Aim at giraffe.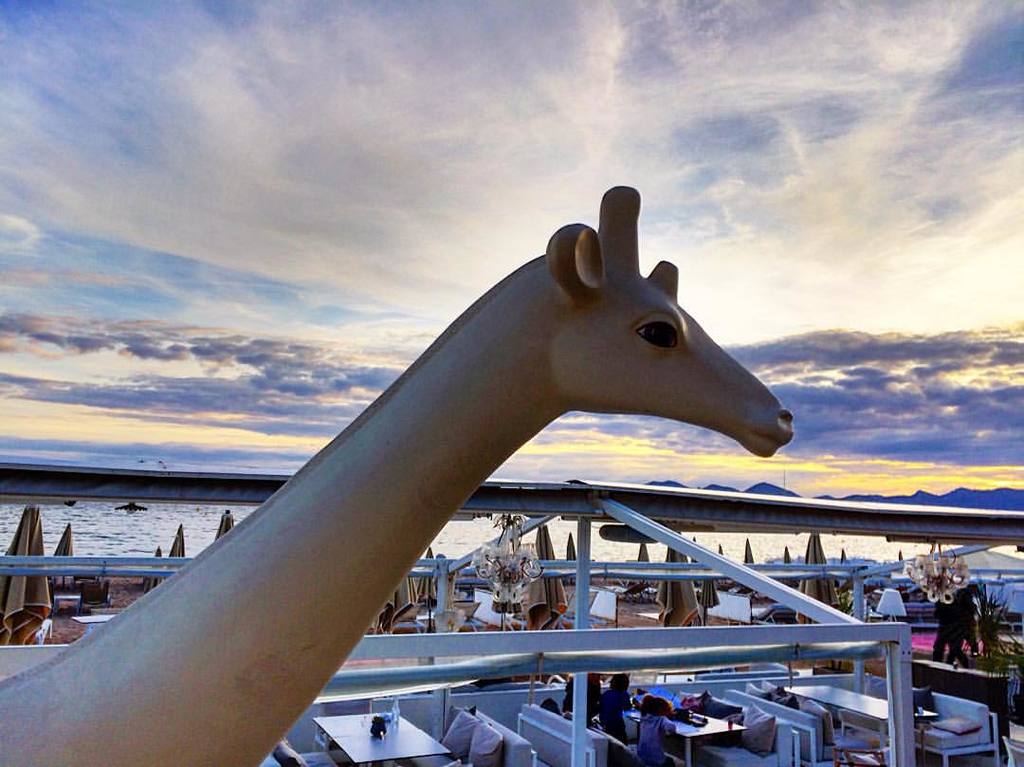
Aimed at region(0, 182, 792, 766).
